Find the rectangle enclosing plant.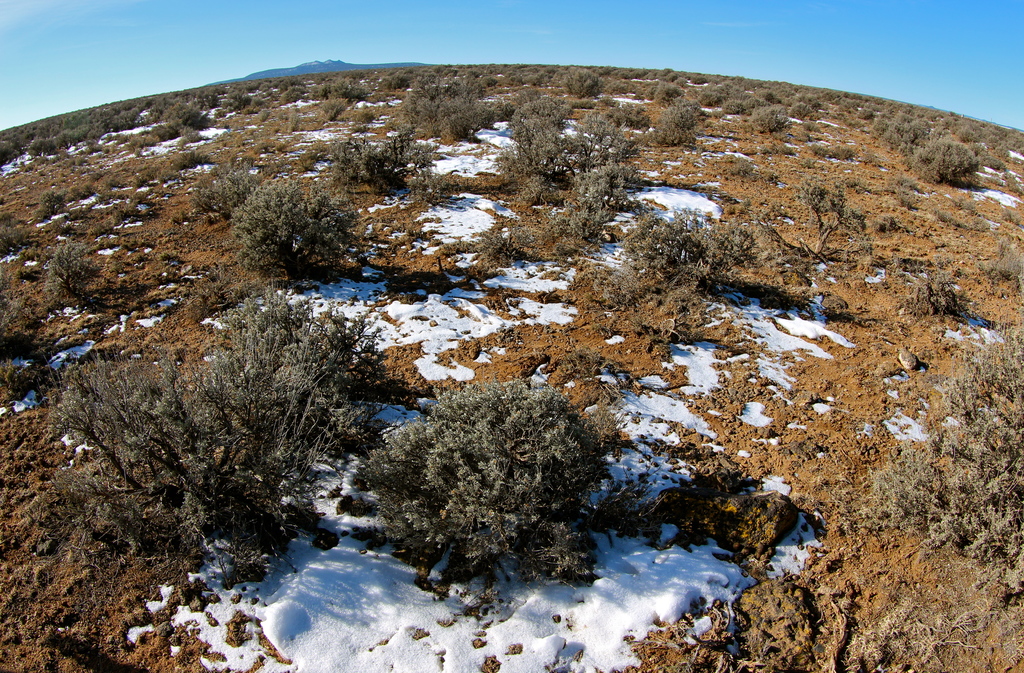
[x1=724, y1=99, x2=744, y2=112].
